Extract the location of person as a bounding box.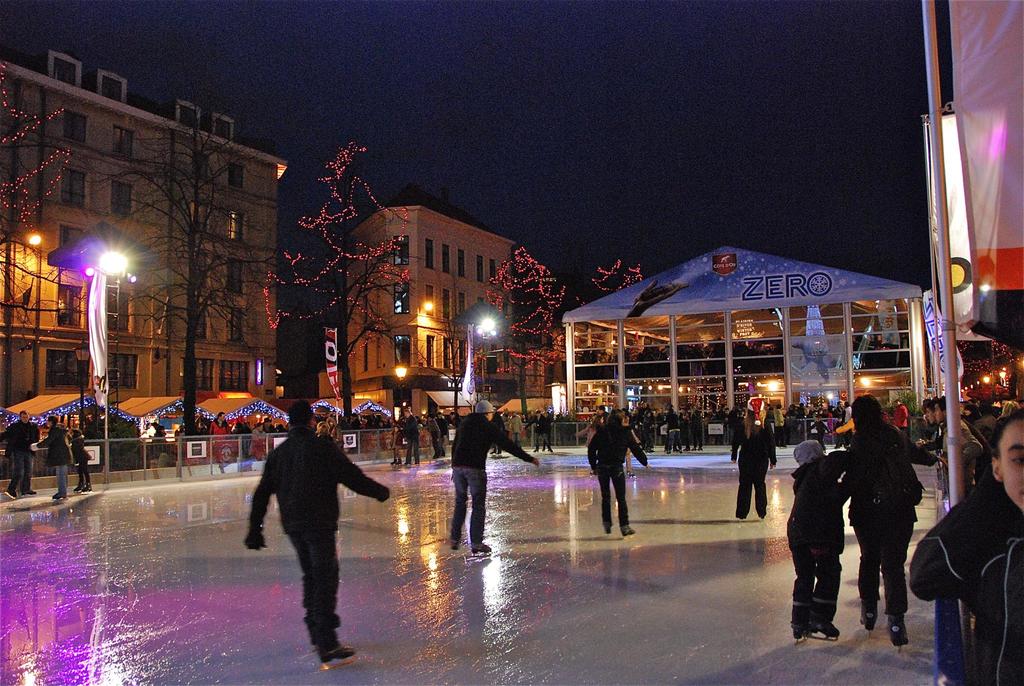
[41, 409, 77, 505].
